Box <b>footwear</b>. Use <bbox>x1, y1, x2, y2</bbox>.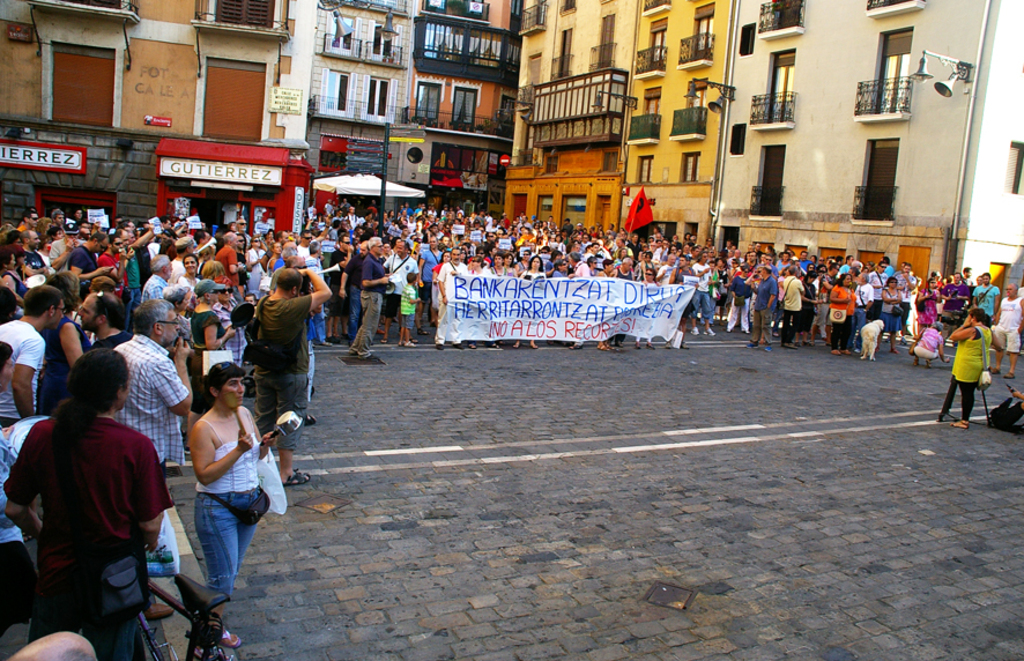
<bbox>702, 326, 717, 337</bbox>.
